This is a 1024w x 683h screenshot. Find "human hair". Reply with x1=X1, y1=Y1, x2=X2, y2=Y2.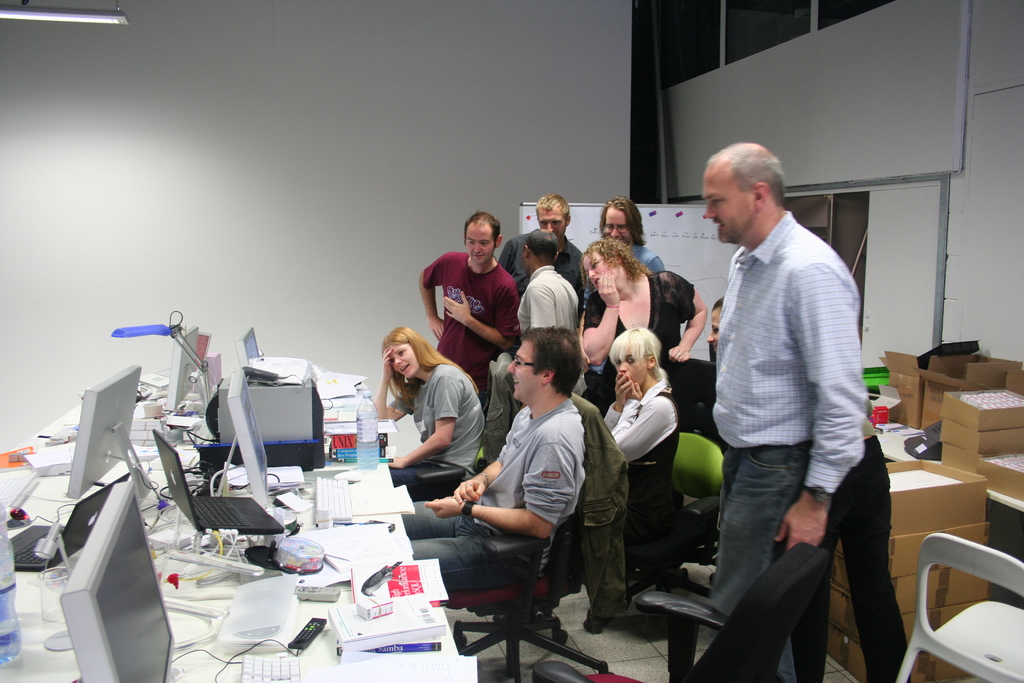
x1=522, y1=232, x2=557, y2=262.
